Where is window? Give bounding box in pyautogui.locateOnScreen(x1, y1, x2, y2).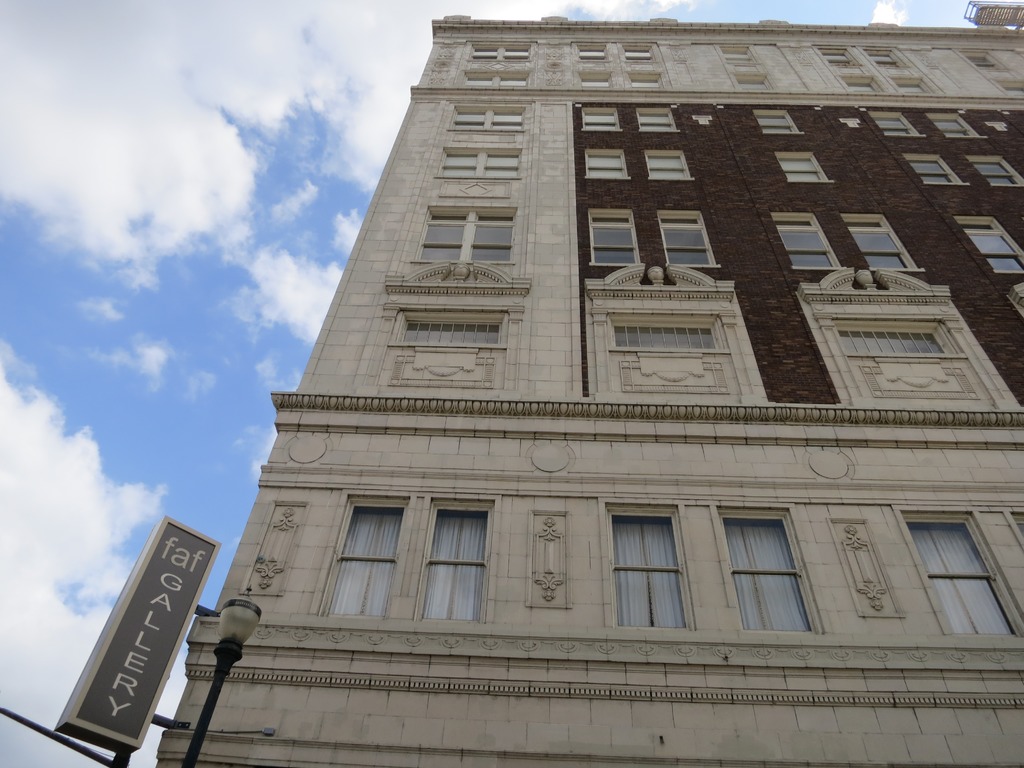
pyautogui.locateOnScreen(928, 111, 989, 138).
